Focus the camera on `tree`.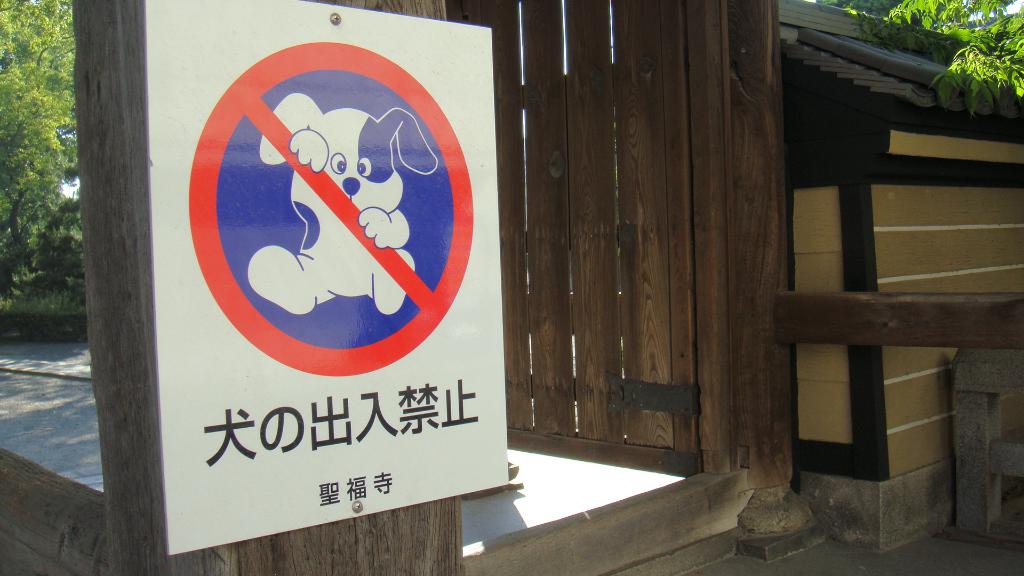
Focus region: select_region(0, 0, 92, 316).
